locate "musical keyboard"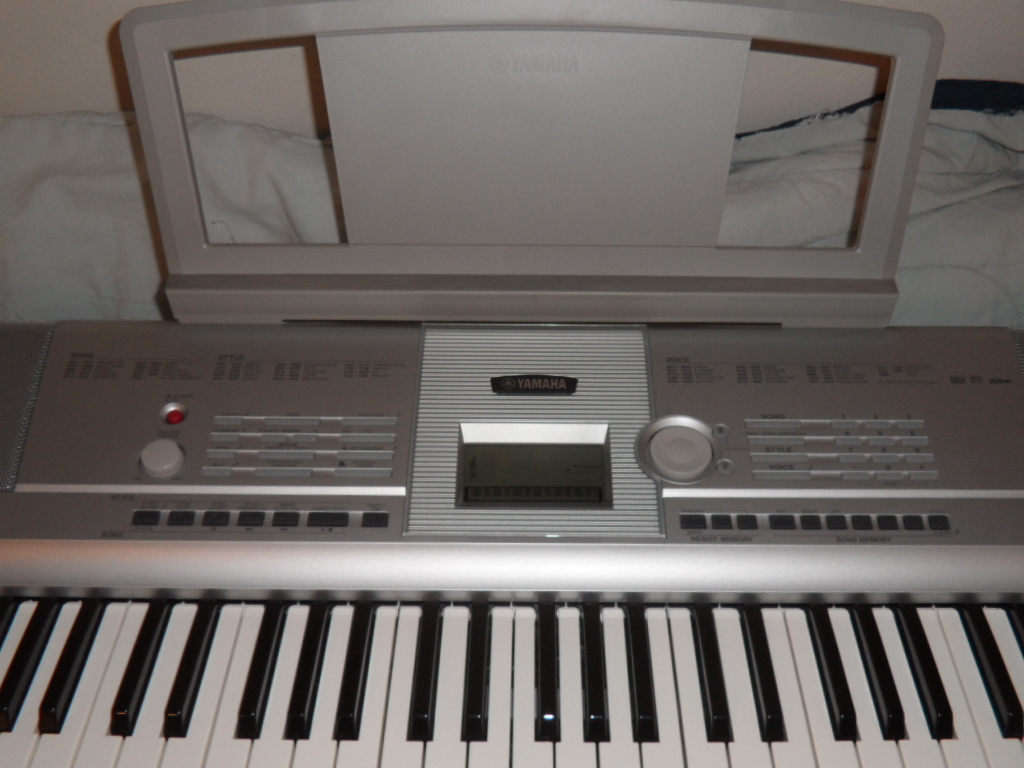
detection(0, 0, 1023, 767)
